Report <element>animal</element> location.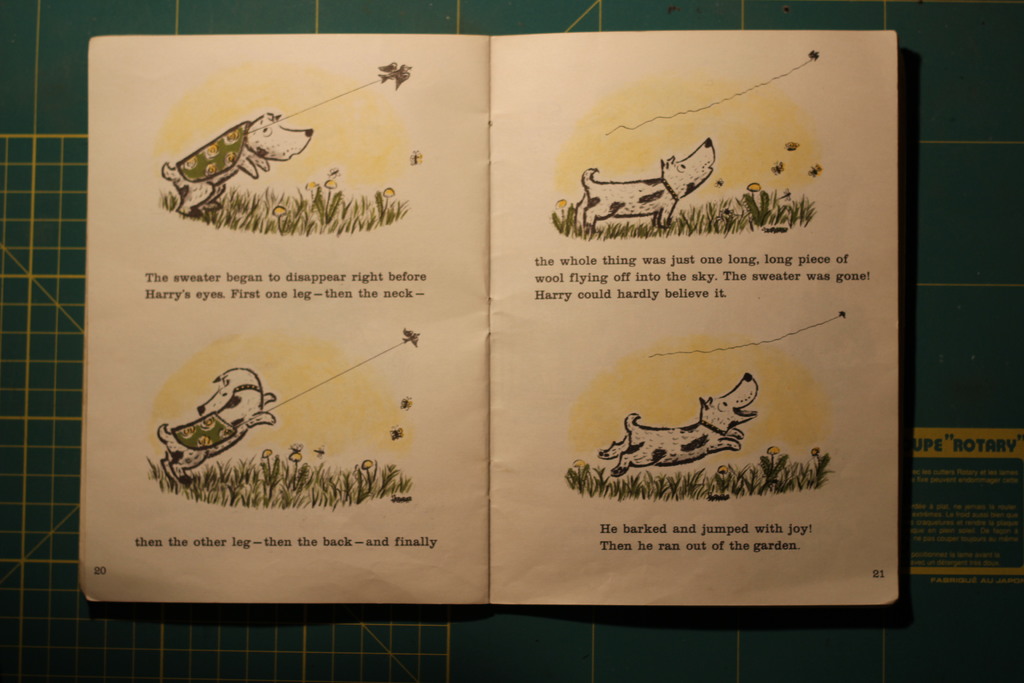
Report: locate(575, 134, 714, 227).
